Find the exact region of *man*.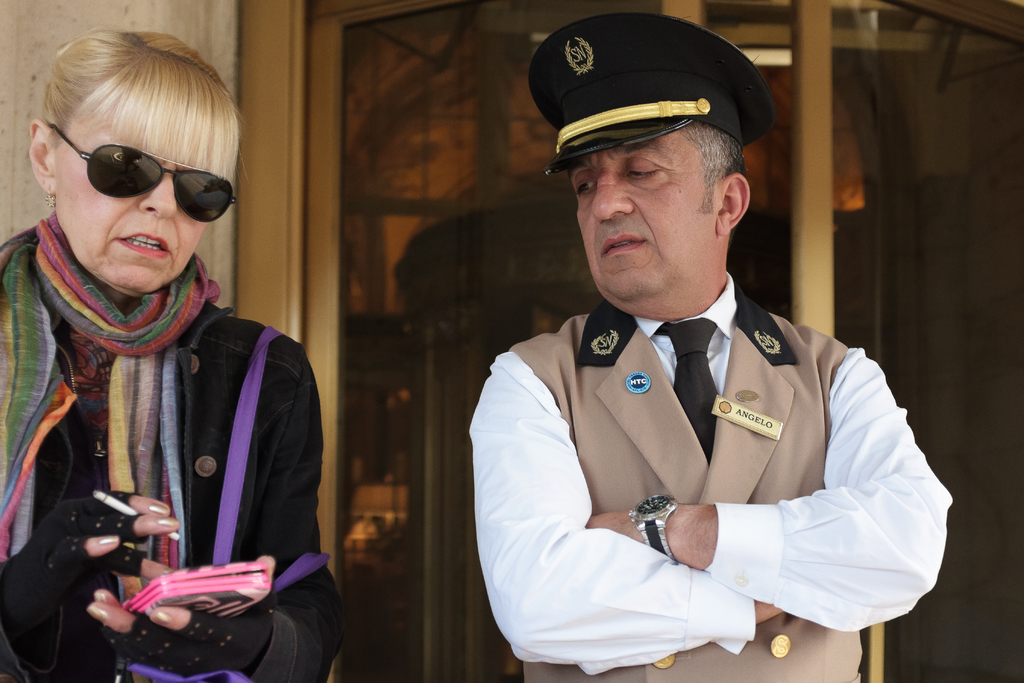
Exact region: {"left": 442, "top": 37, "right": 951, "bottom": 658}.
